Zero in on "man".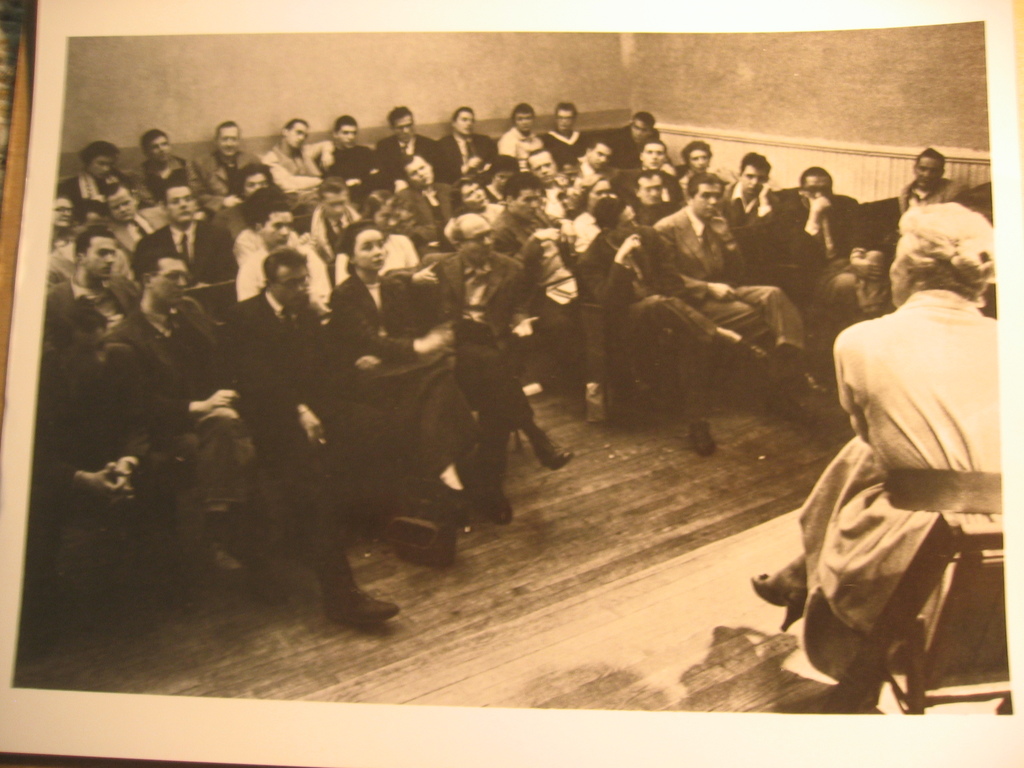
Zeroed in: [420, 111, 494, 194].
